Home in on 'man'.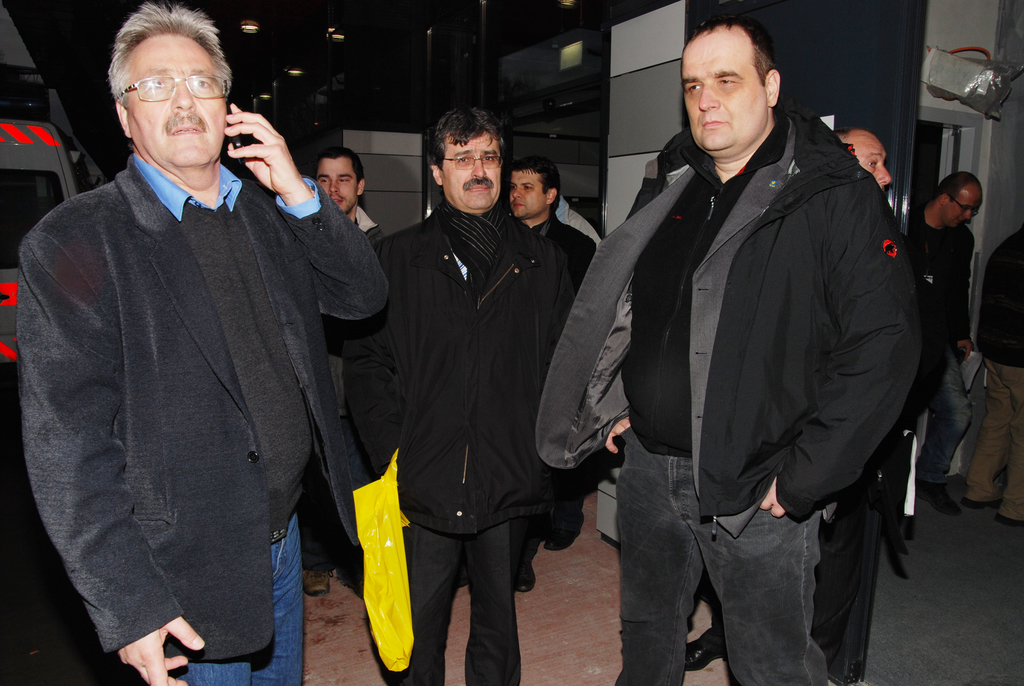
Homed in at (left=977, top=229, right=1023, bottom=532).
